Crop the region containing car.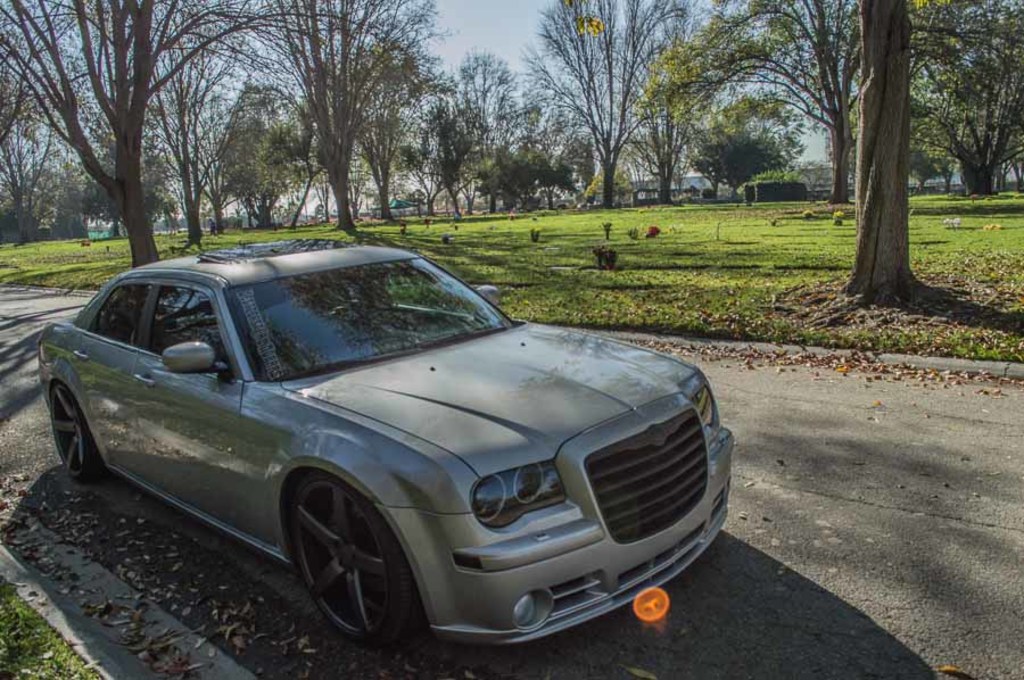
Crop region: box(33, 235, 733, 657).
